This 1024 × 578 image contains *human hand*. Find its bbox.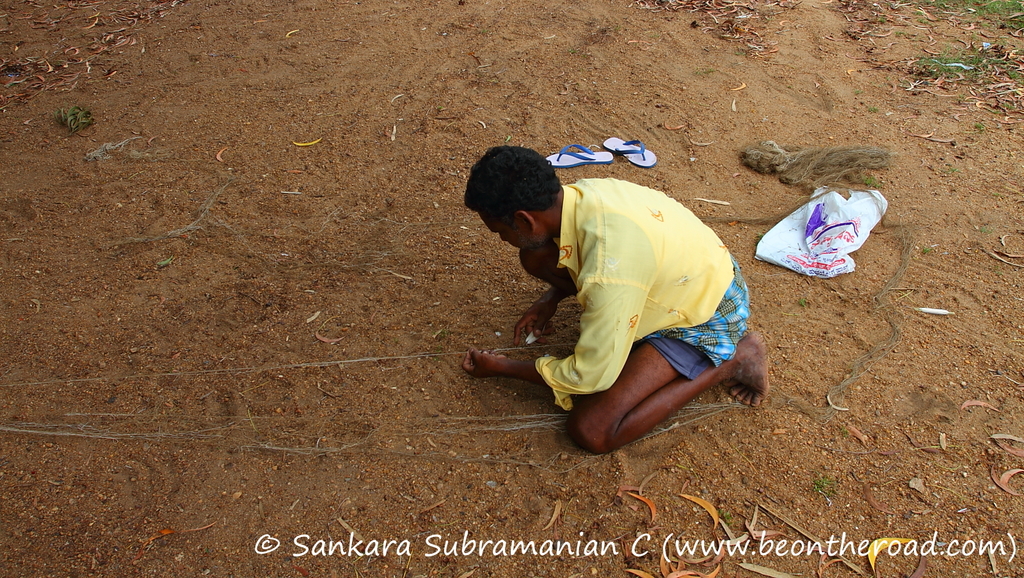
[left=458, top=344, right=516, bottom=376].
